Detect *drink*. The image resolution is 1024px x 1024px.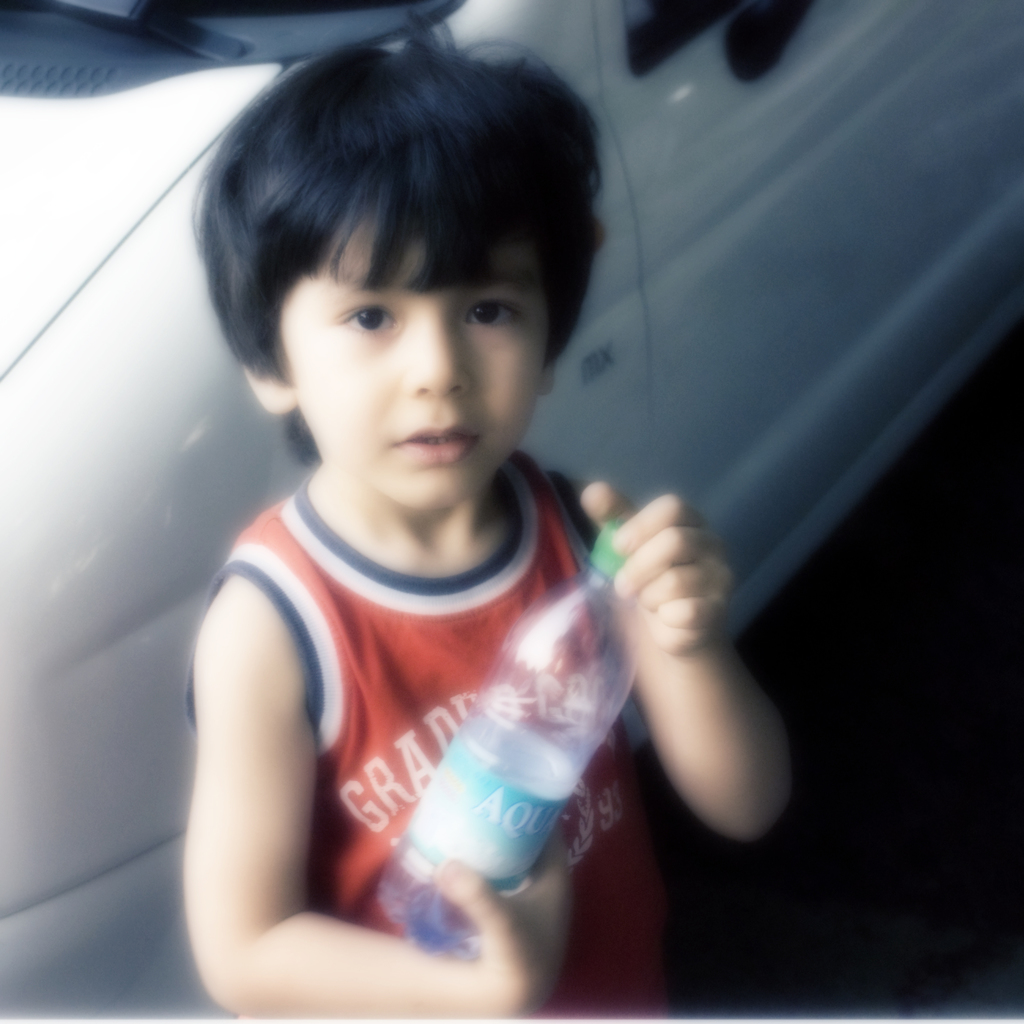
(383, 724, 583, 958).
